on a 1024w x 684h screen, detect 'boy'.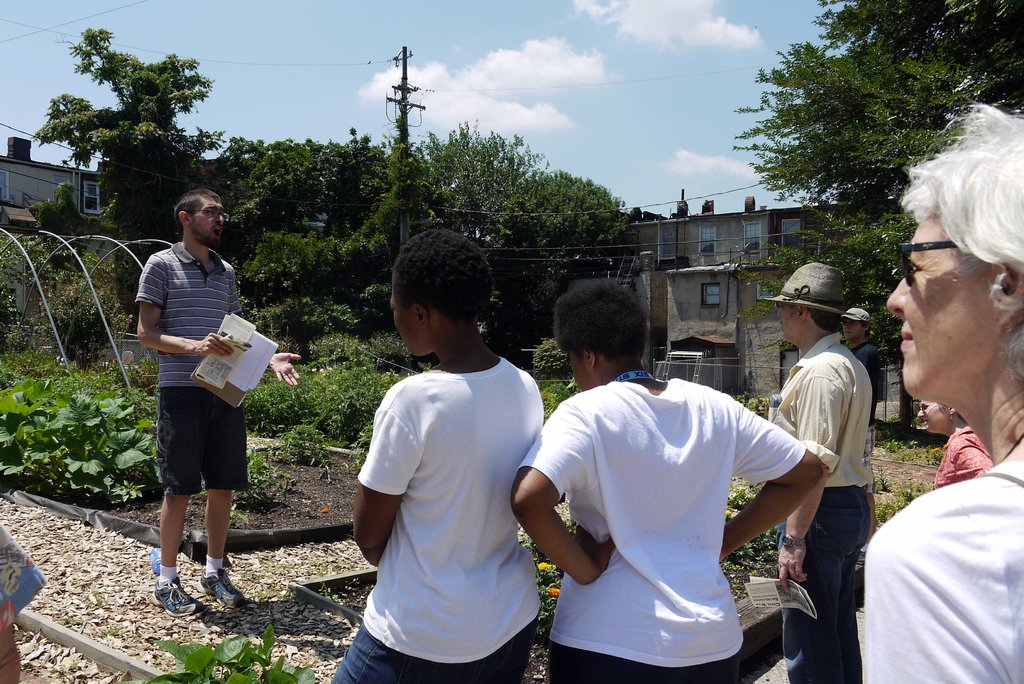
x1=838, y1=305, x2=881, y2=559.
